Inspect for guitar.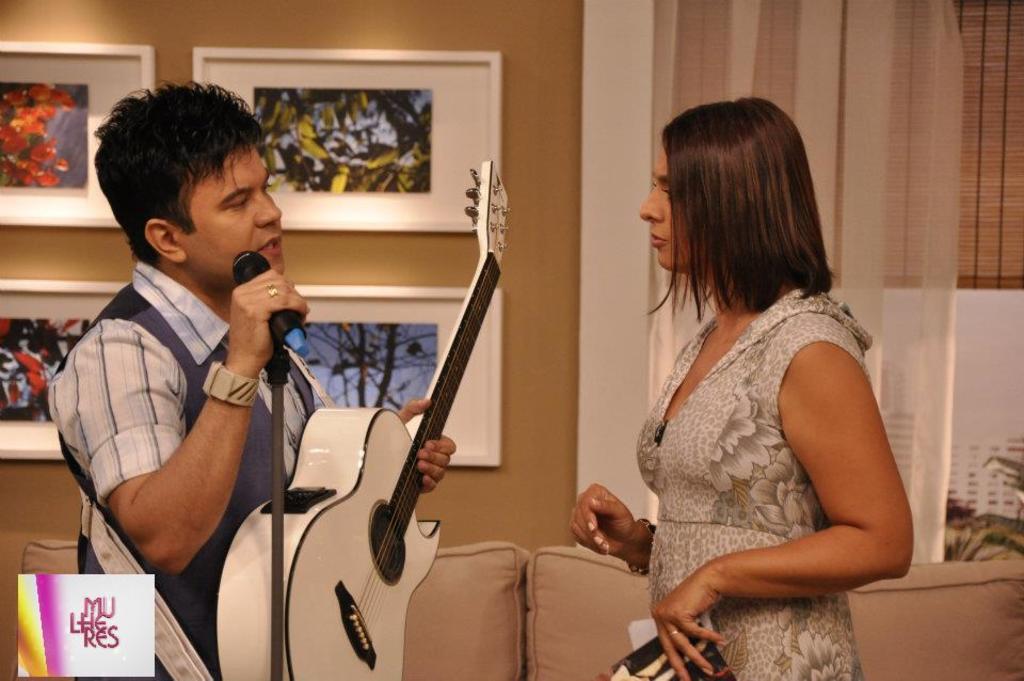
Inspection: box(214, 154, 508, 680).
